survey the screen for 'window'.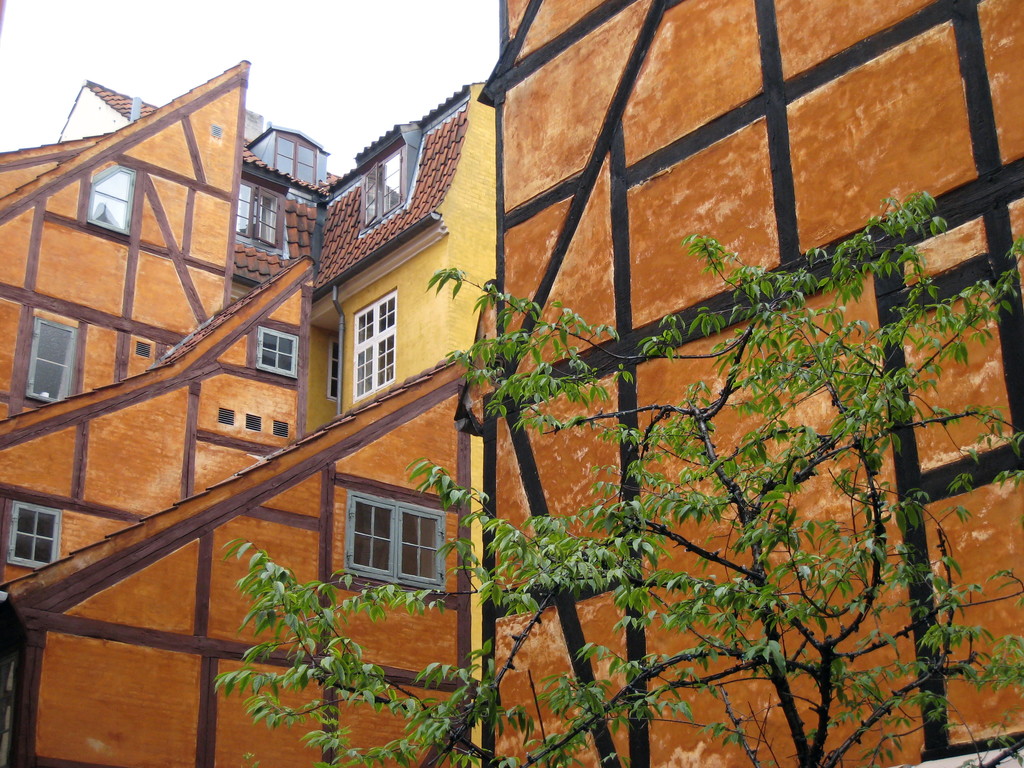
Survey found: box=[84, 159, 140, 233].
